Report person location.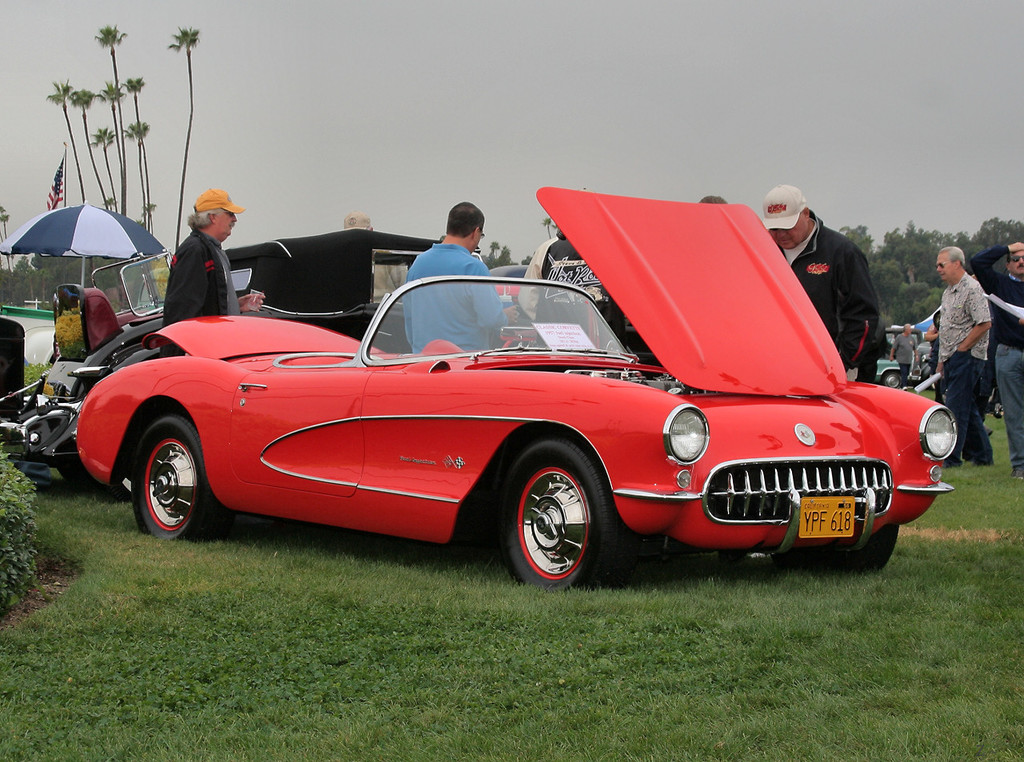
Report: region(970, 234, 1023, 477).
